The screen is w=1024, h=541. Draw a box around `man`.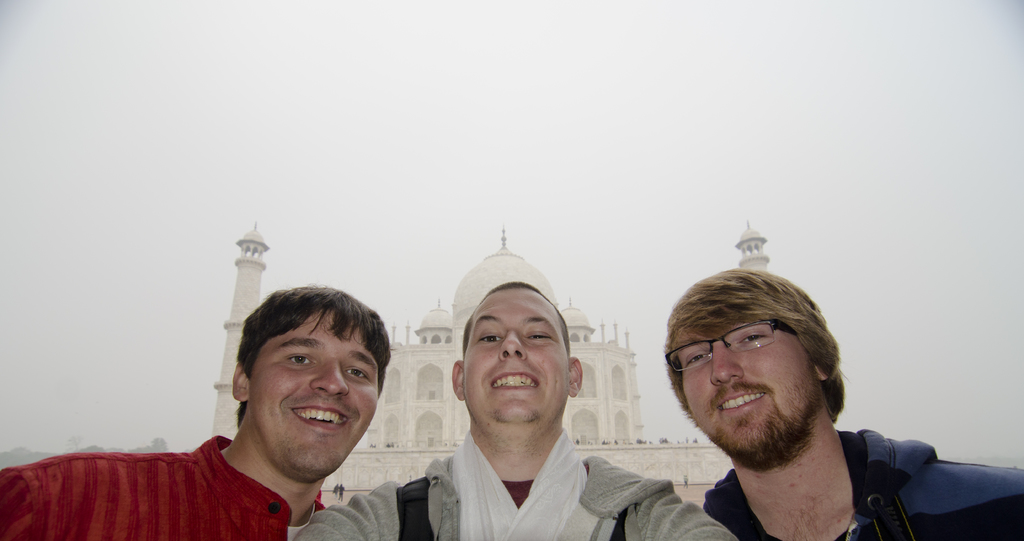
box=[292, 281, 738, 540].
